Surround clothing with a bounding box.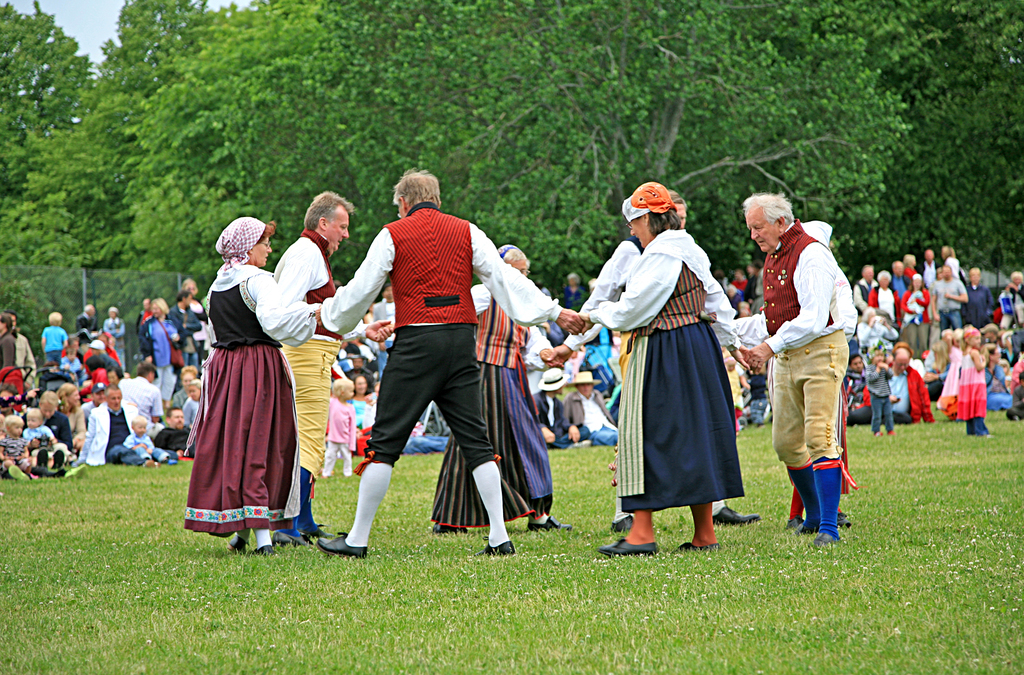
[10, 336, 39, 384].
